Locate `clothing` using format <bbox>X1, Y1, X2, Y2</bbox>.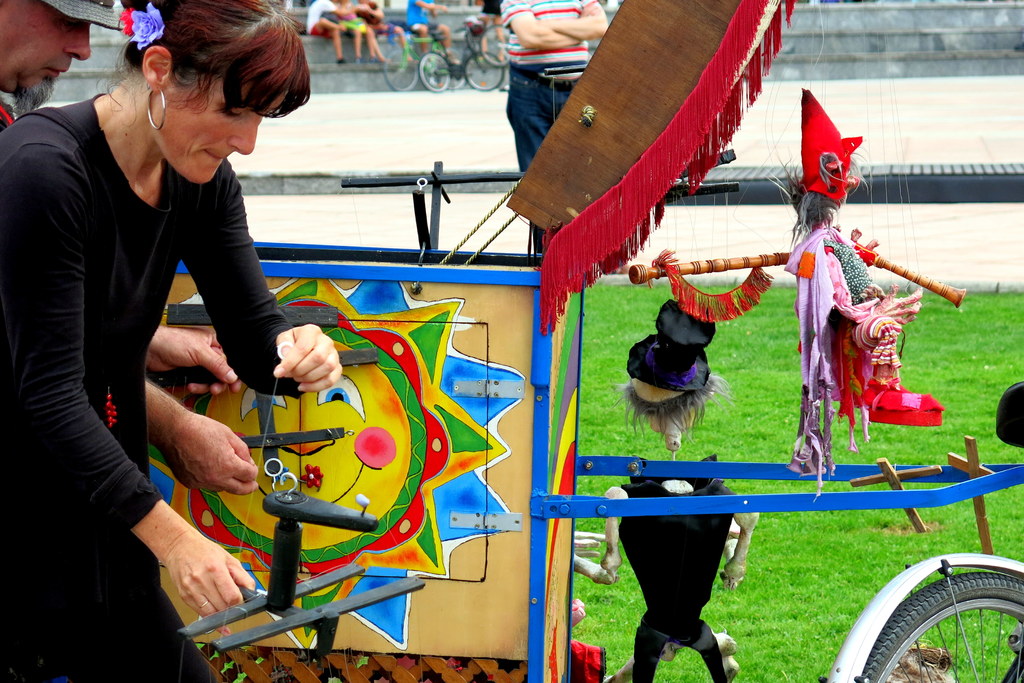
<bbox>302, 0, 332, 39</bbox>.
